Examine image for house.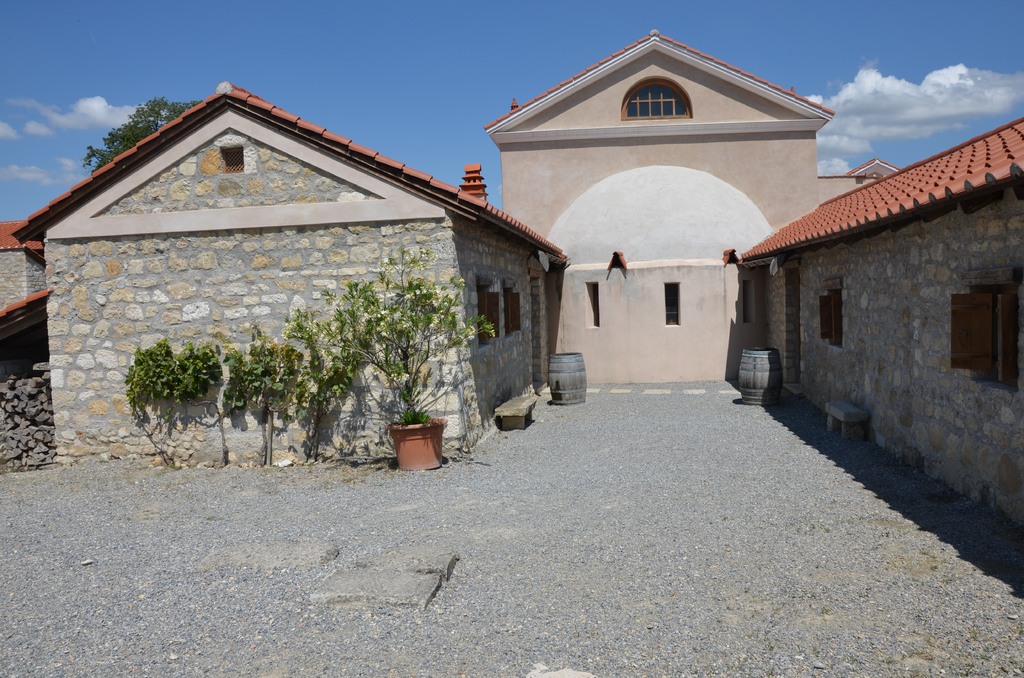
Examination result: (815,156,899,209).
